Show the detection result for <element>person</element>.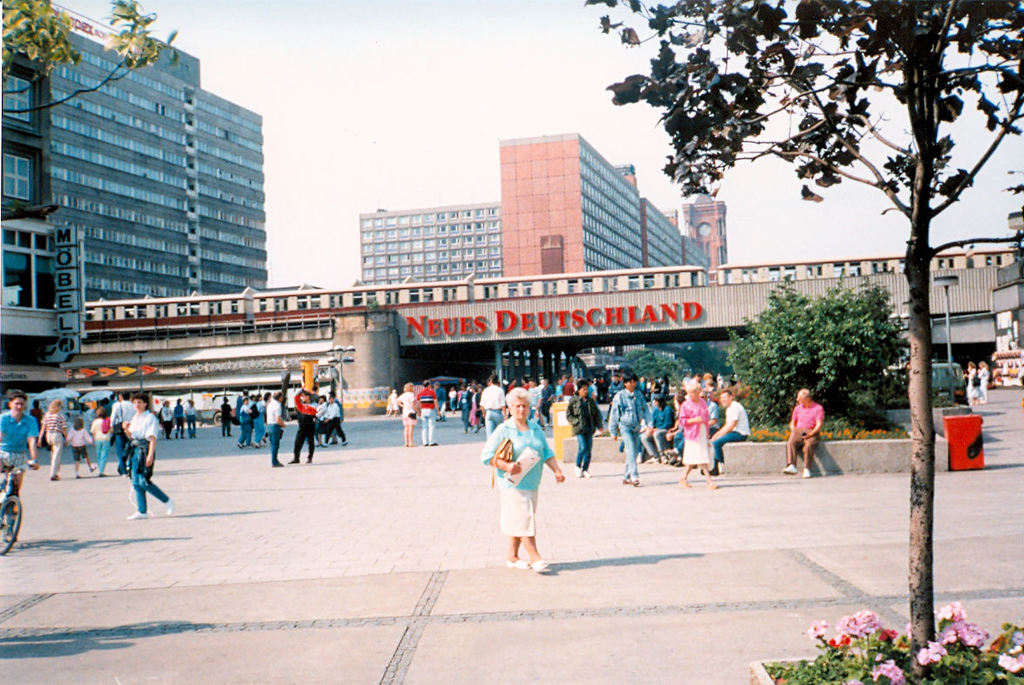
l=510, t=374, r=523, b=390.
